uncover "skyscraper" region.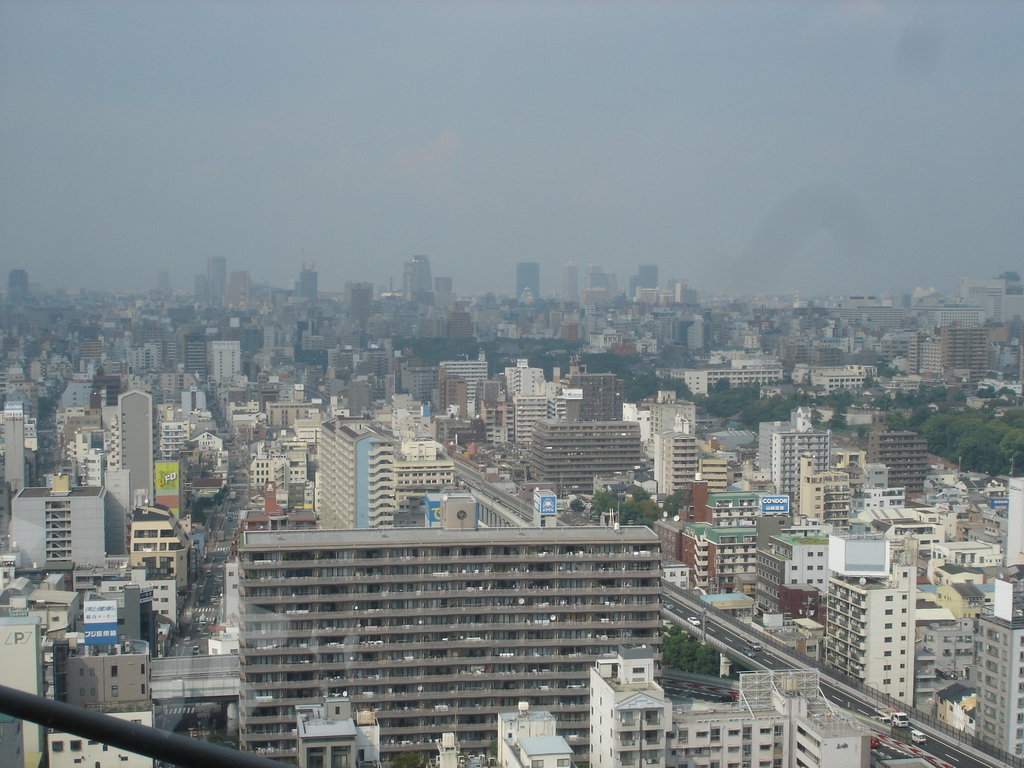
Uncovered: box=[967, 618, 1023, 756].
